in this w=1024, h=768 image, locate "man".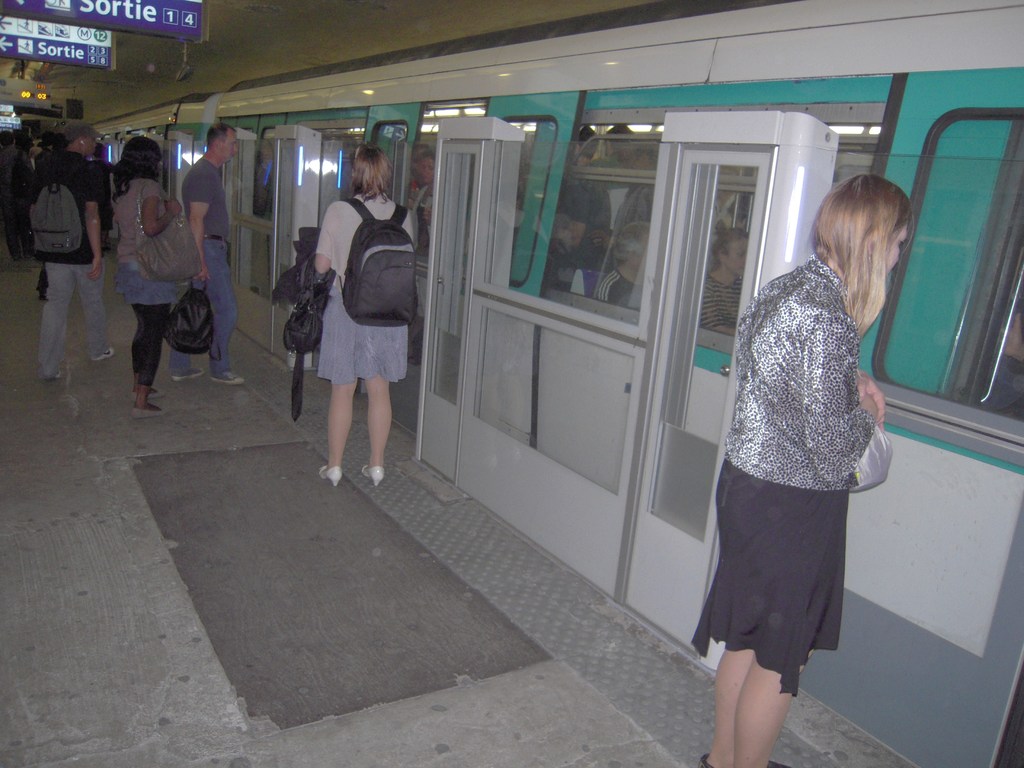
Bounding box: (left=403, top=152, right=435, bottom=353).
